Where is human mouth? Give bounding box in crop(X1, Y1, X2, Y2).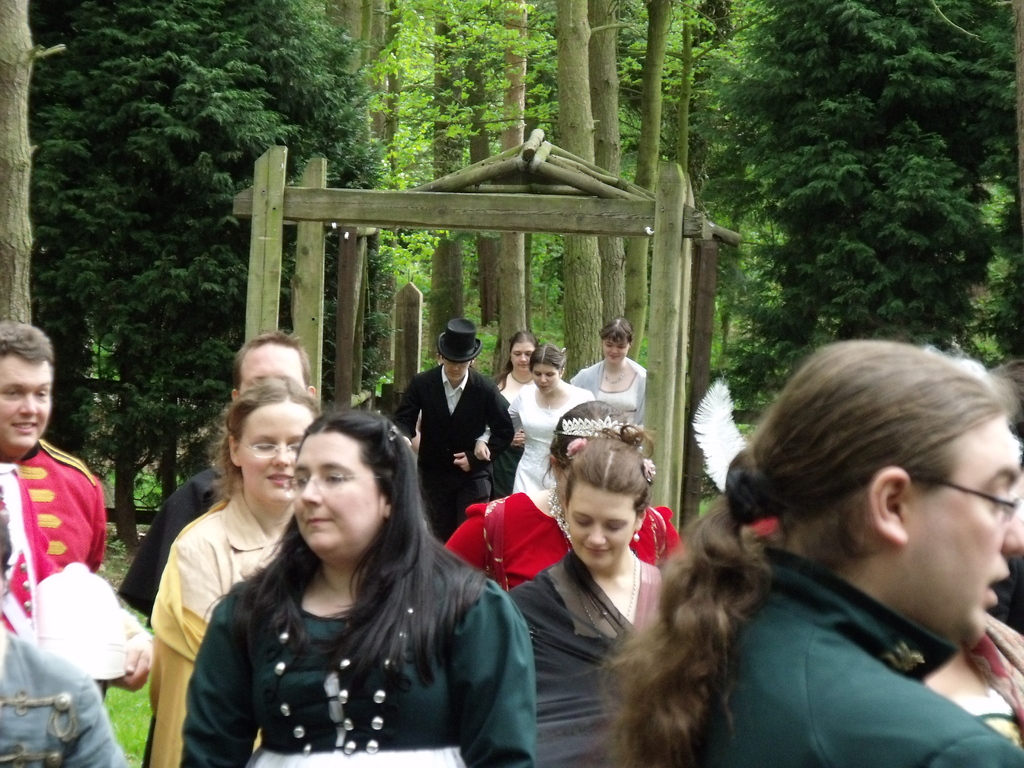
crop(267, 475, 291, 484).
